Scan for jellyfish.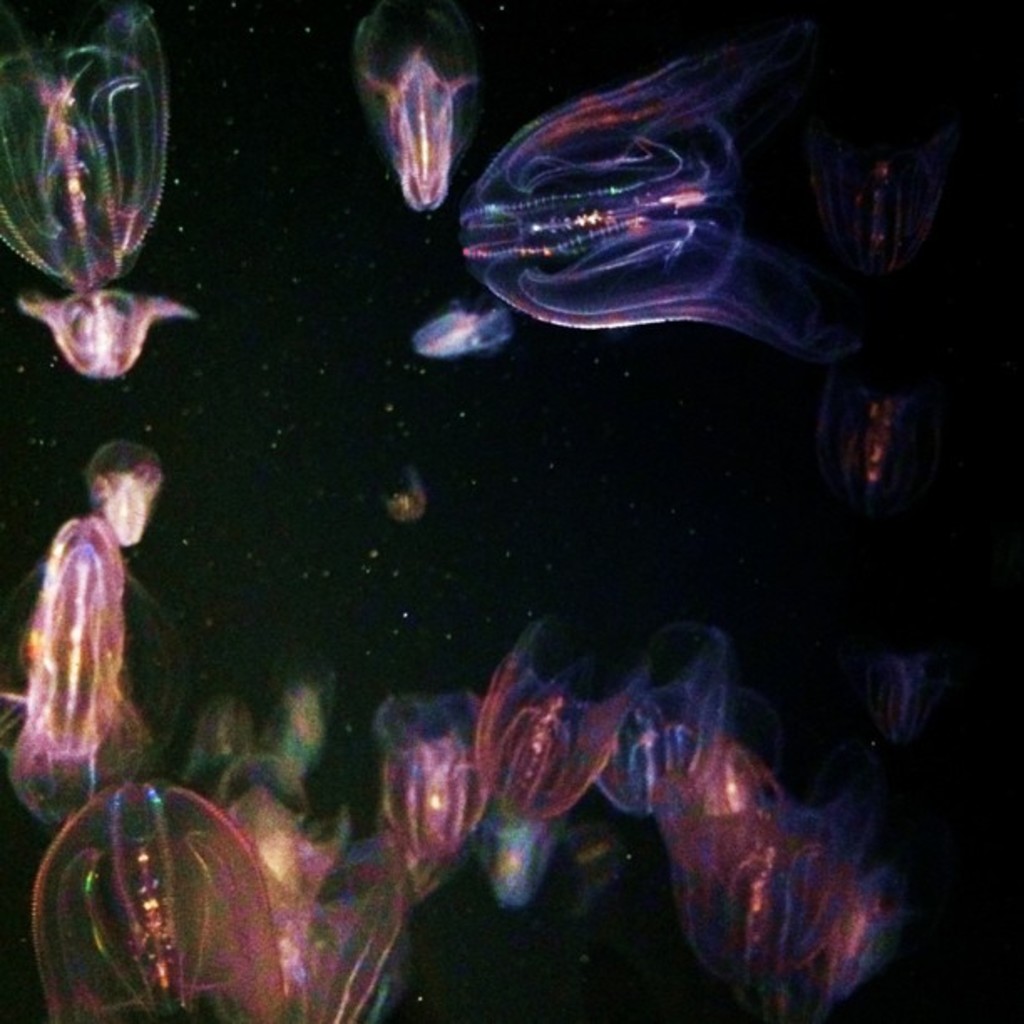
Scan result: Rect(348, 3, 485, 218).
